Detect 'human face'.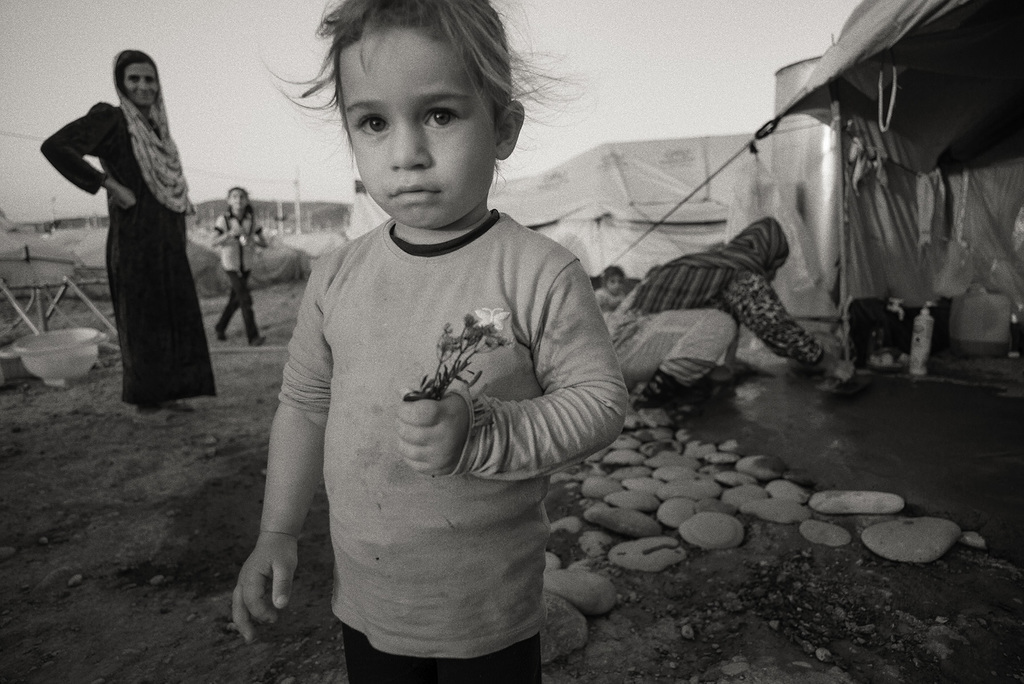
Detected at l=124, t=63, r=159, b=106.
